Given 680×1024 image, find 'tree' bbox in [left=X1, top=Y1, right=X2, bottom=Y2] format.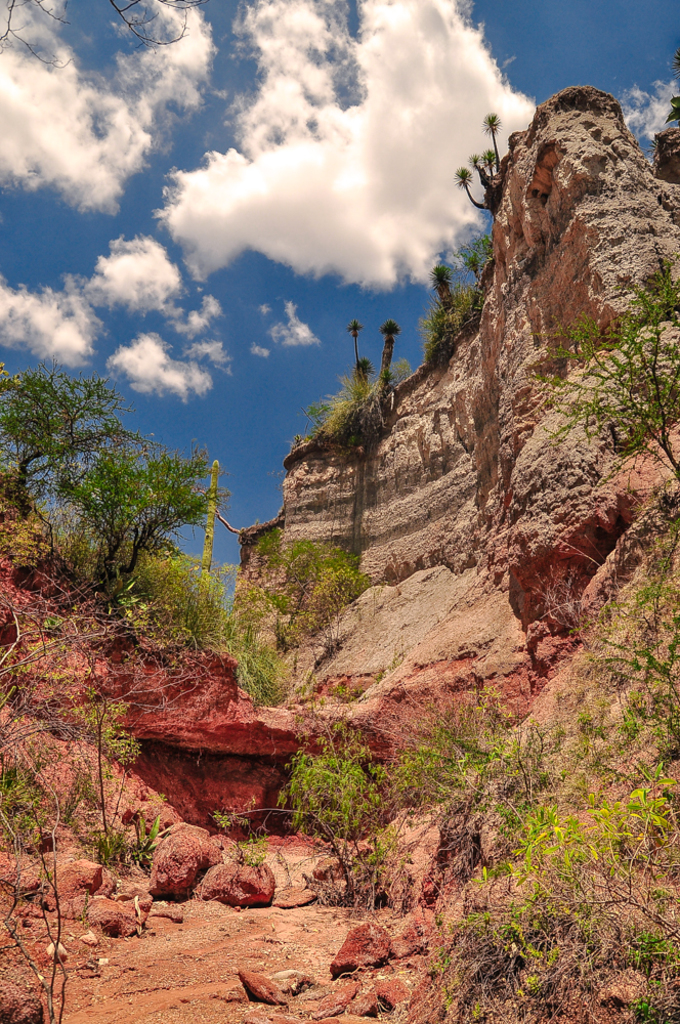
[left=14, top=348, right=233, bottom=616].
